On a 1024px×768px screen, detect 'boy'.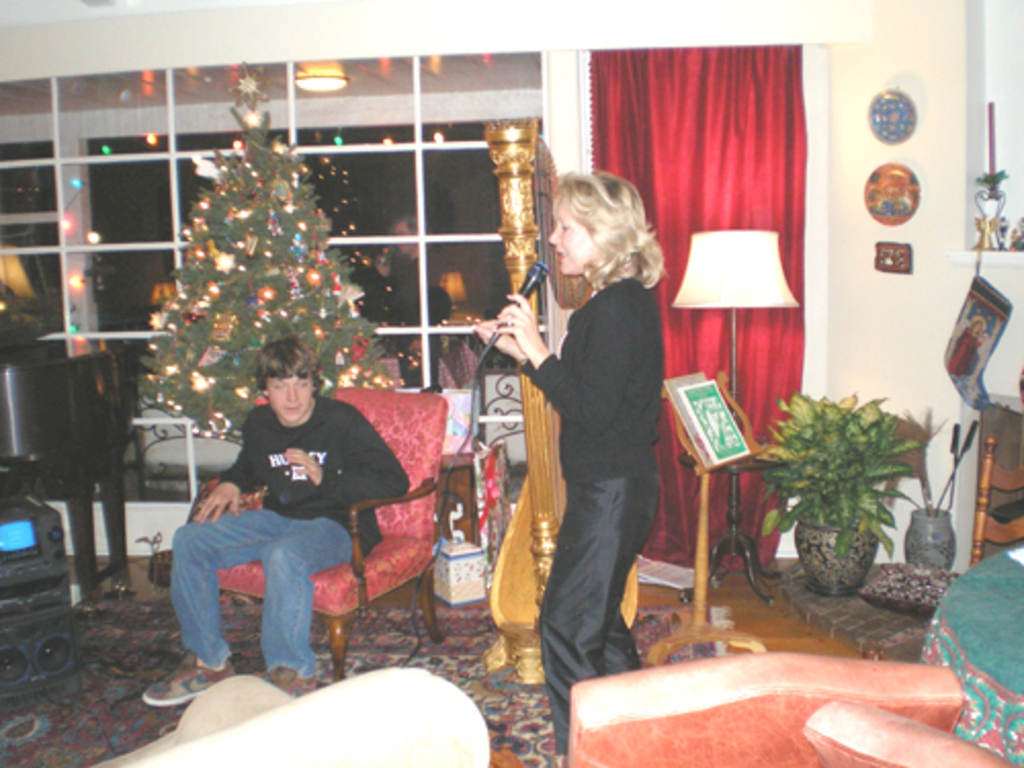
{"x1": 143, "y1": 340, "x2": 408, "y2": 698}.
